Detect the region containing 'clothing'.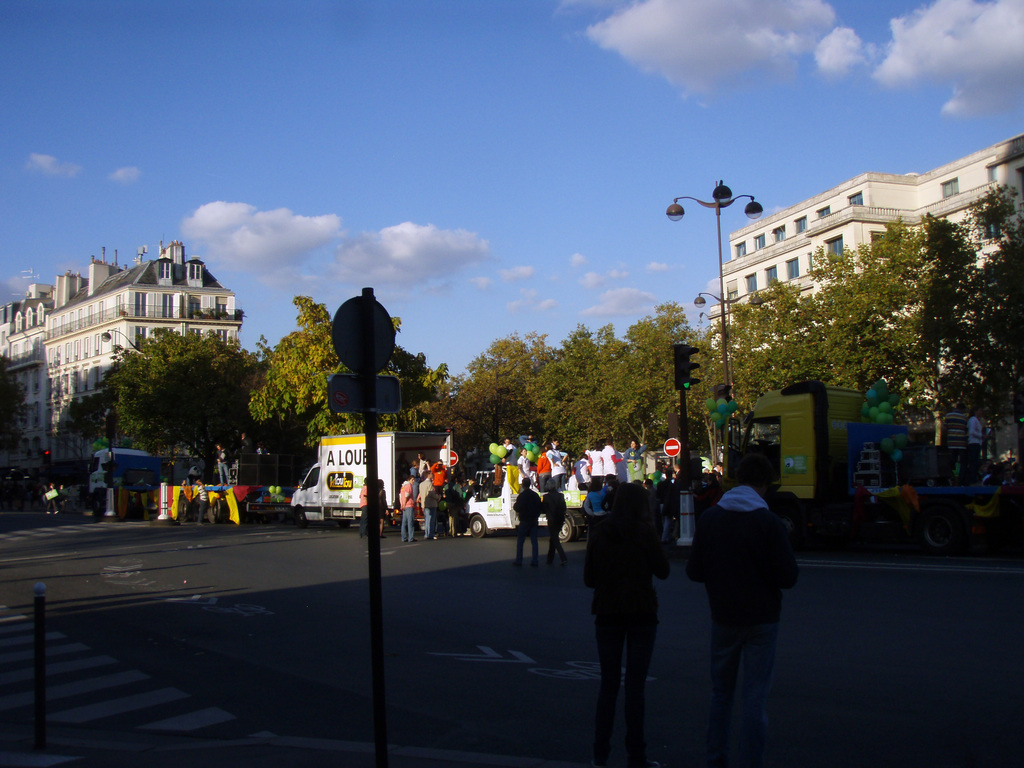
[396, 477, 418, 543].
